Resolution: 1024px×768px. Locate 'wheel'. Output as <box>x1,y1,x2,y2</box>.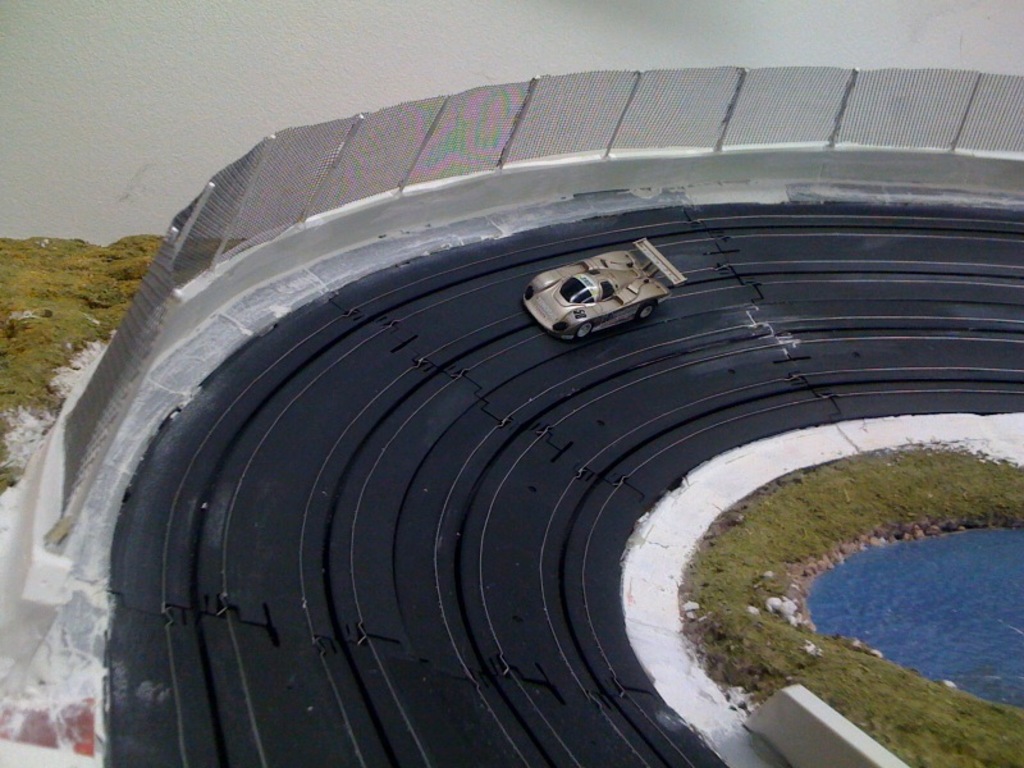
<box>640,302,658,319</box>.
